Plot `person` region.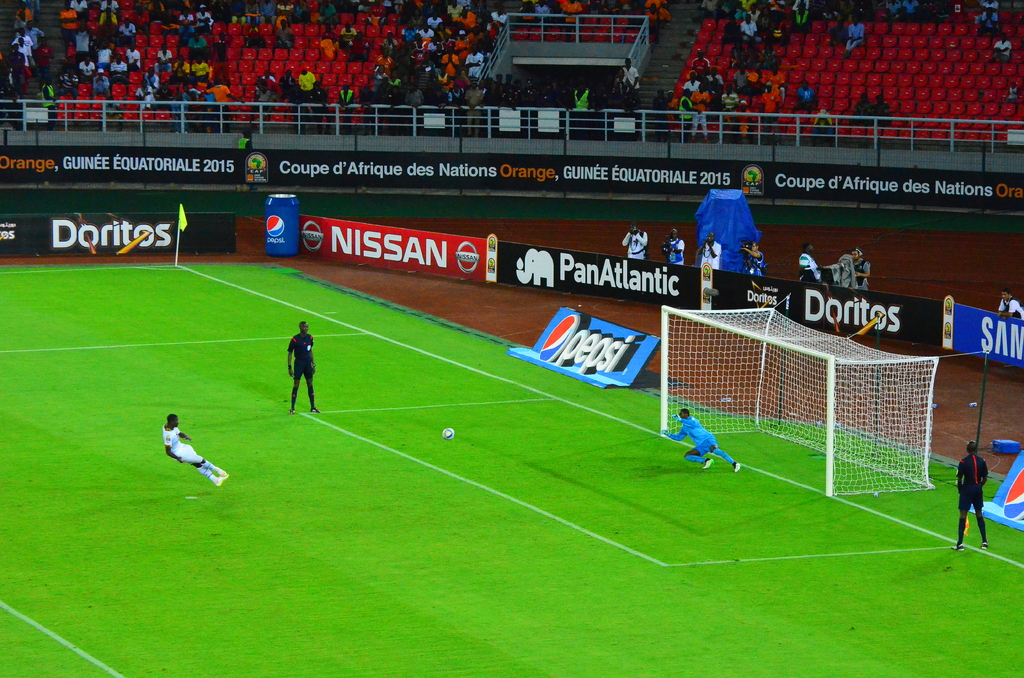
Plotted at BBox(850, 249, 871, 291).
